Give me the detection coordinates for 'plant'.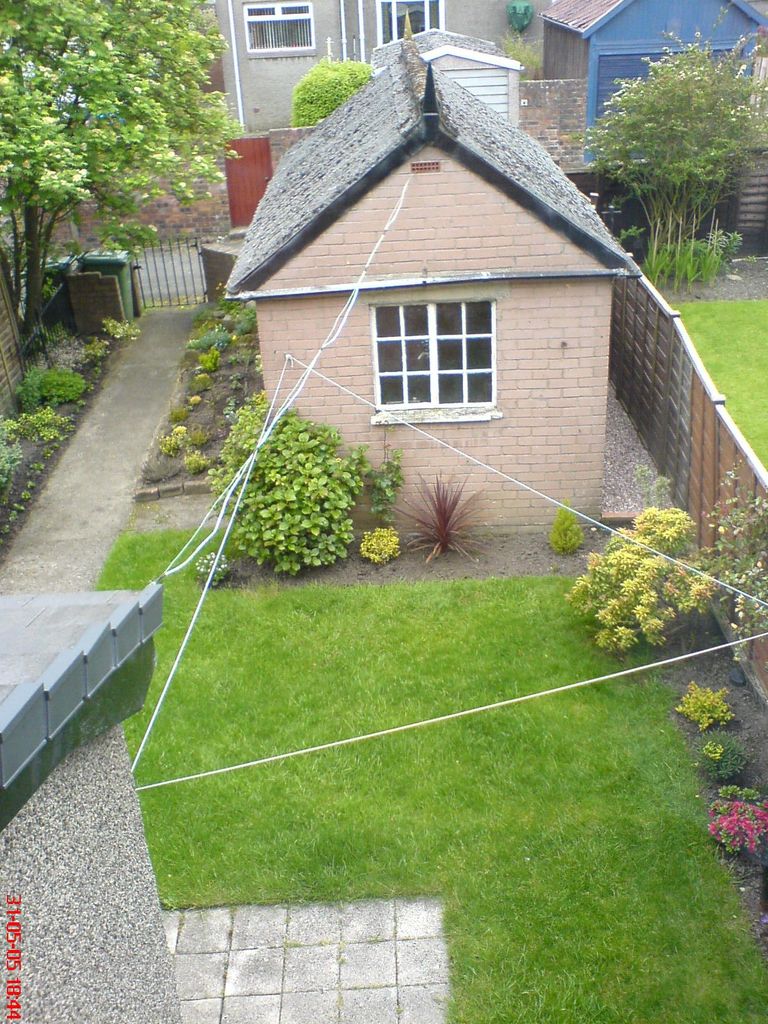
bbox=(367, 445, 401, 535).
